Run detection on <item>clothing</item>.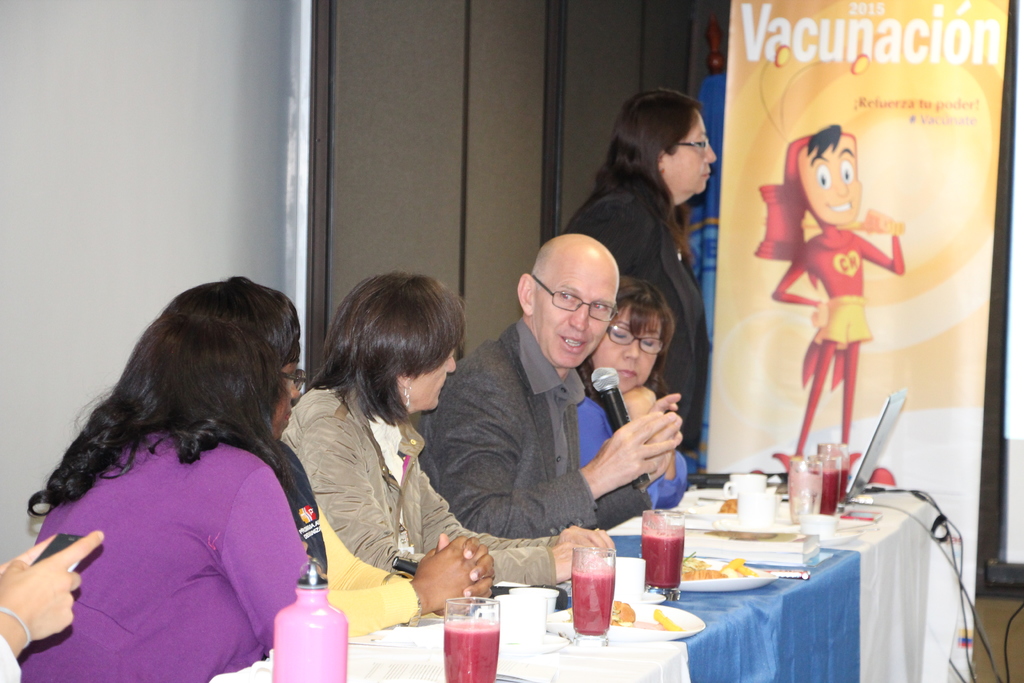
Result: locate(417, 314, 655, 543).
